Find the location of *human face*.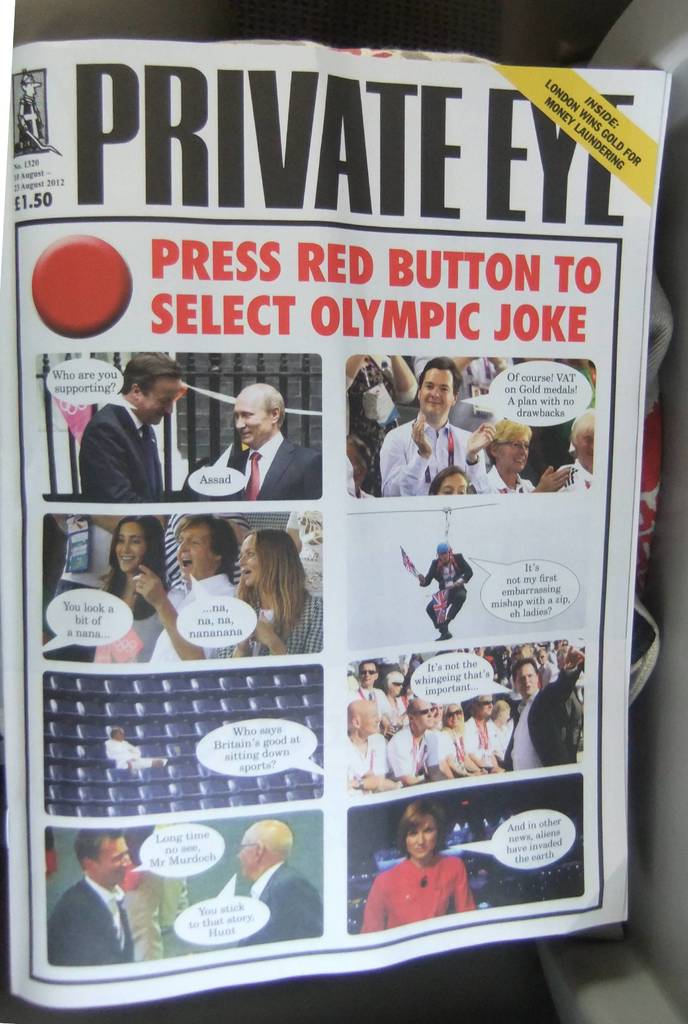
Location: <box>497,431,532,474</box>.
